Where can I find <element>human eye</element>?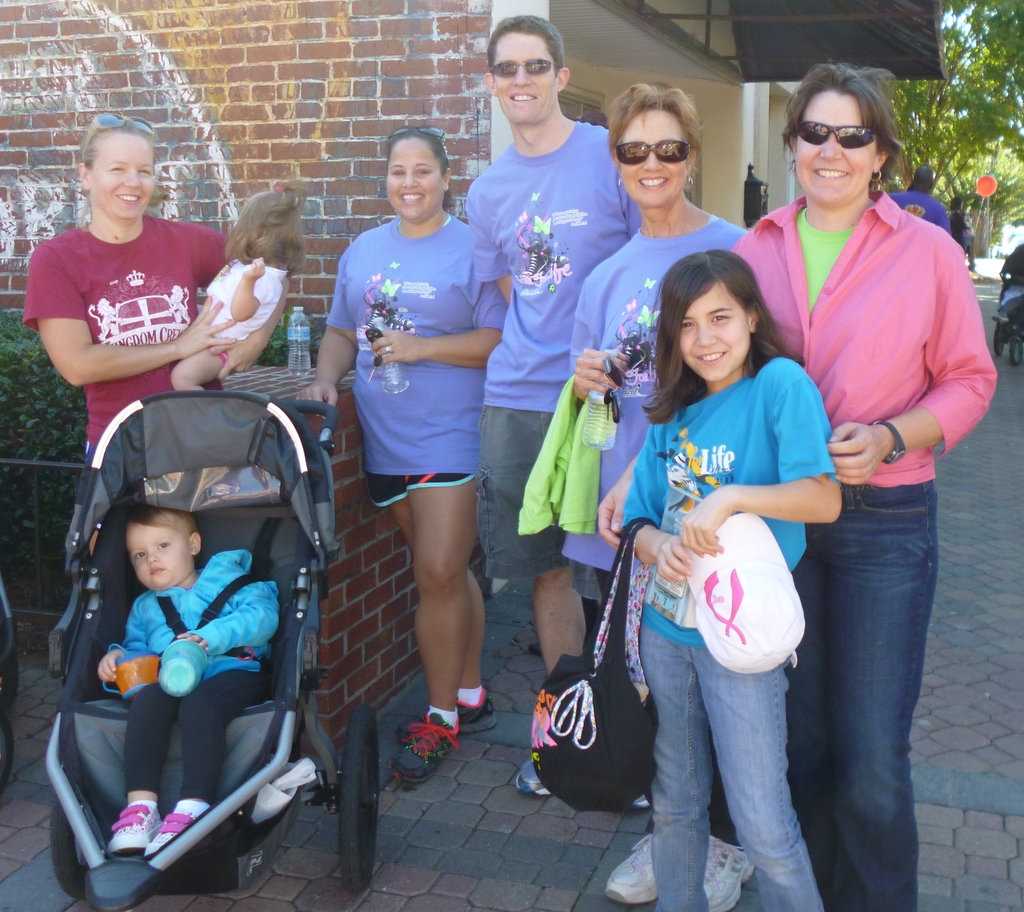
You can find it at detection(156, 538, 172, 551).
